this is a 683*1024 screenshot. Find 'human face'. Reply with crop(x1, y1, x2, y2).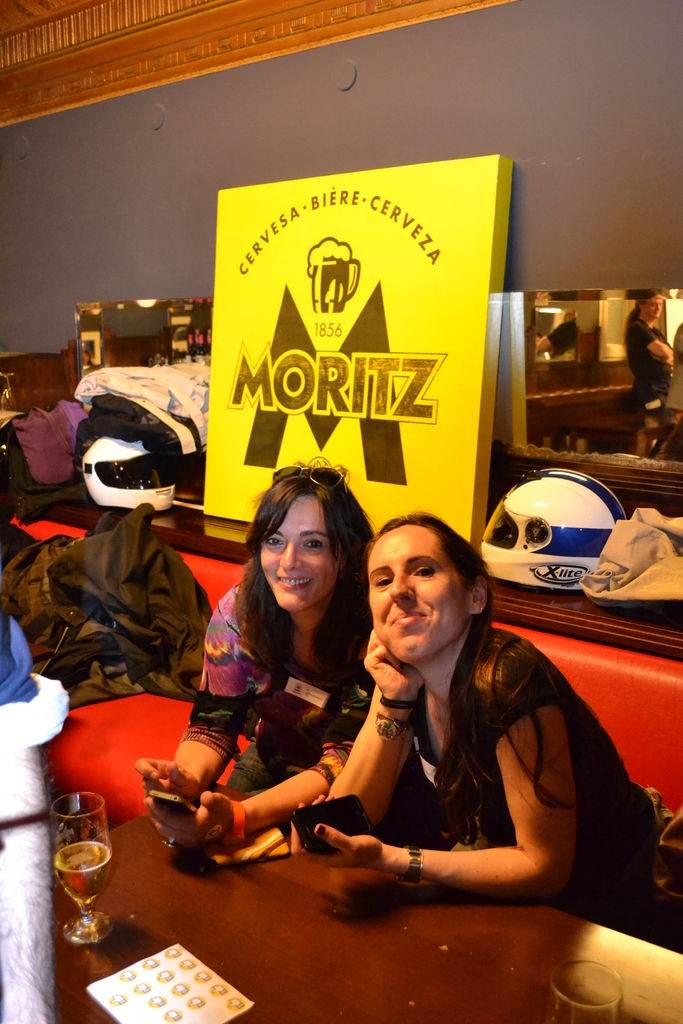
crop(643, 297, 662, 323).
